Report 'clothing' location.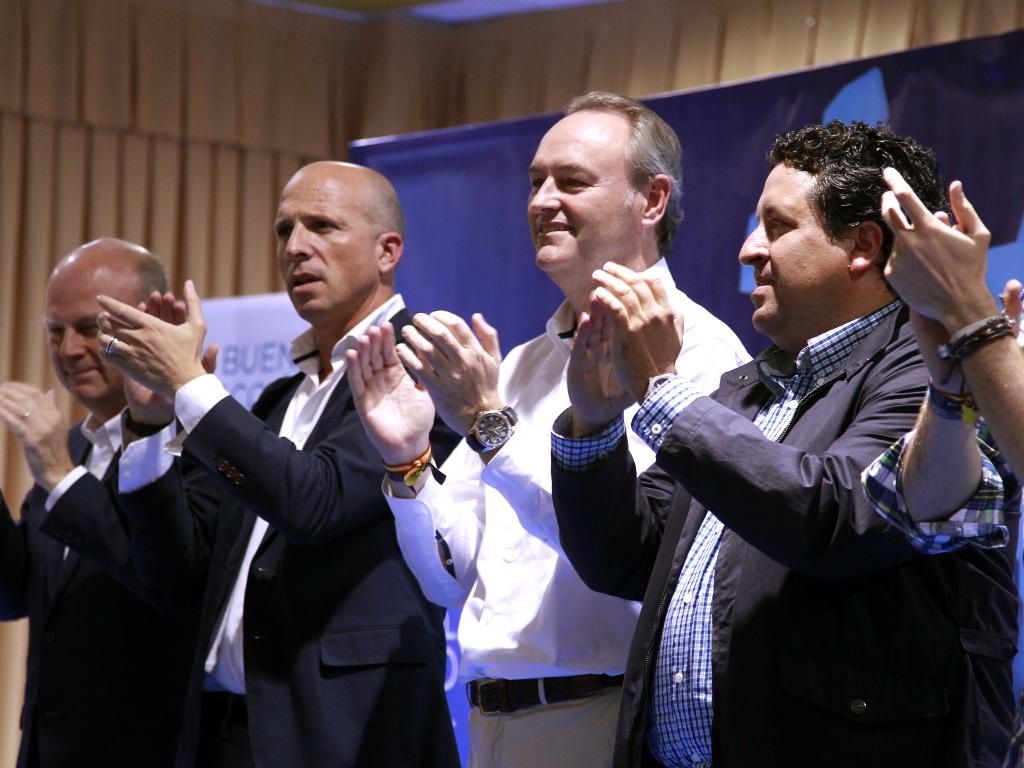
Report: rect(546, 294, 1021, 760).
